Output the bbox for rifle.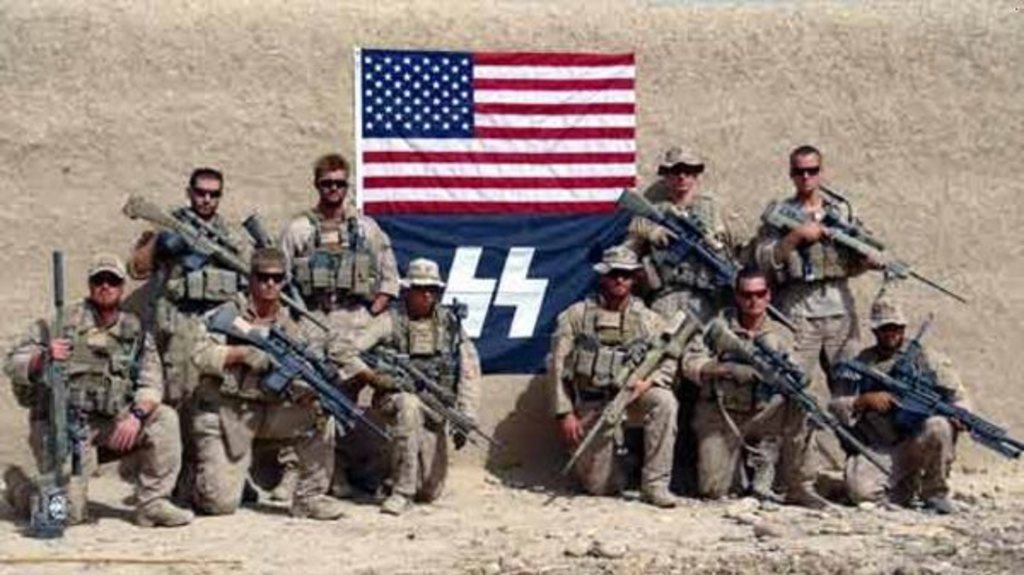
Rect(712, 311, 894, 481).
